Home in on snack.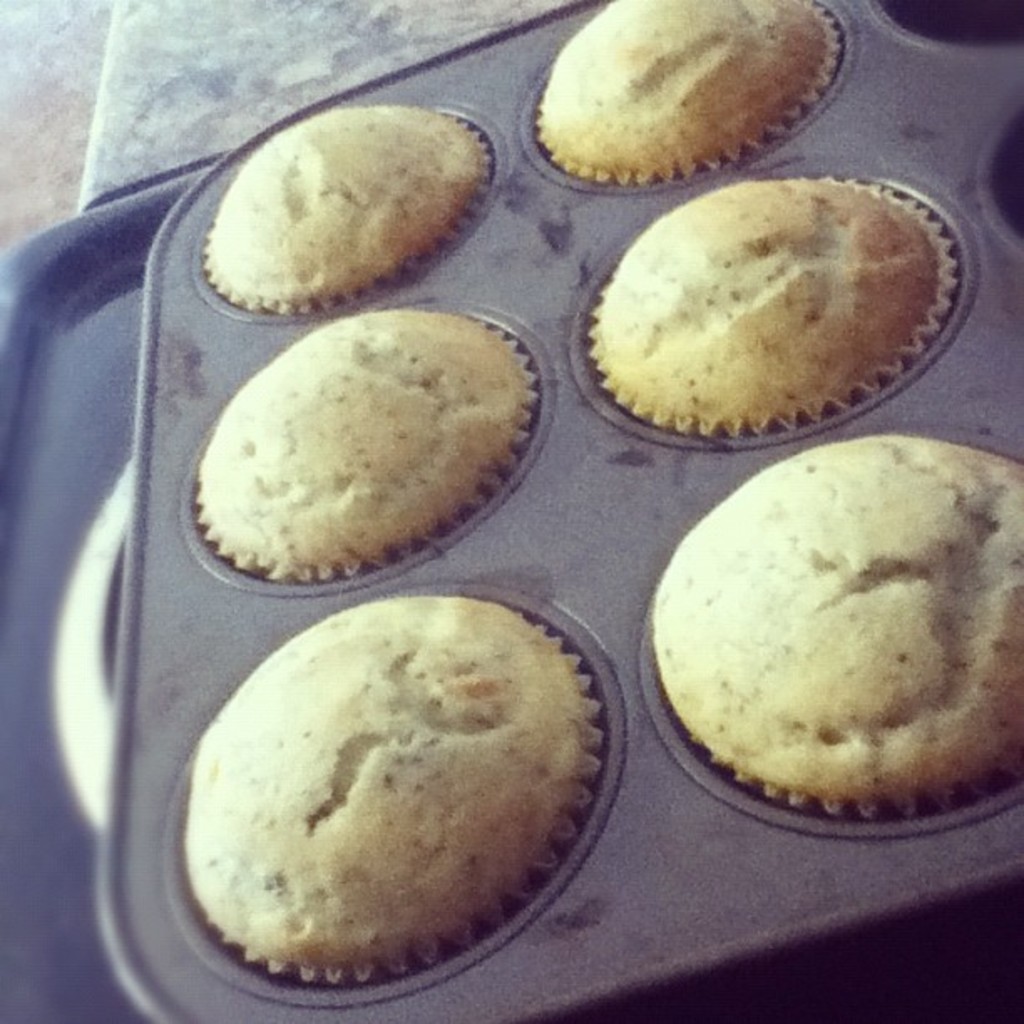
Homed in at (left=656, top=423, right=1022, bottom=832).
